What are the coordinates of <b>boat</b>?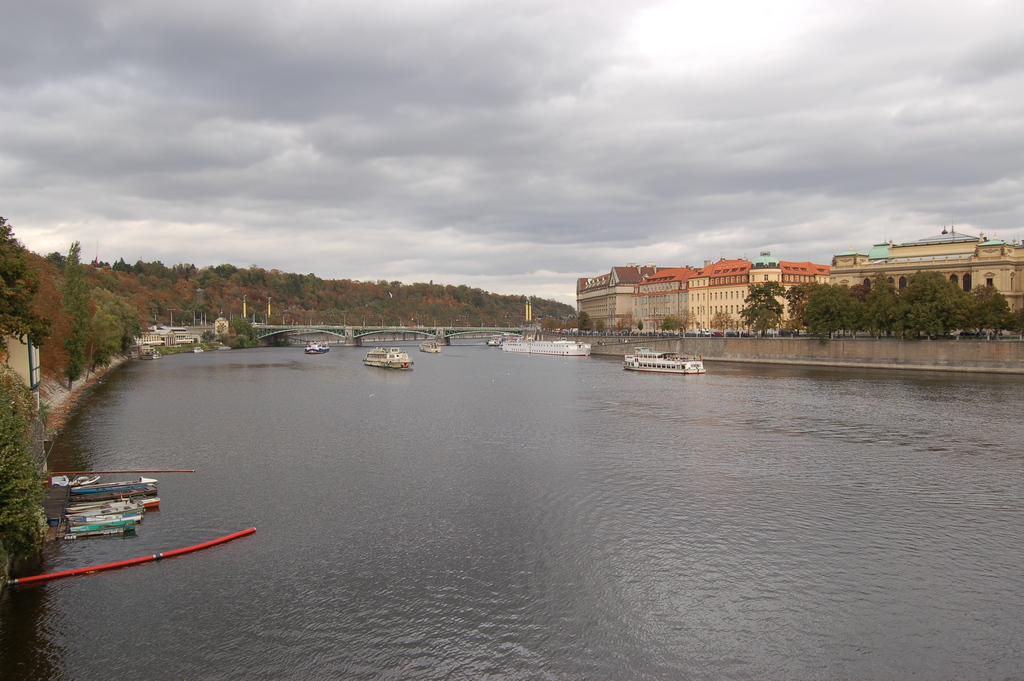
[58, 467, 105, 486].
